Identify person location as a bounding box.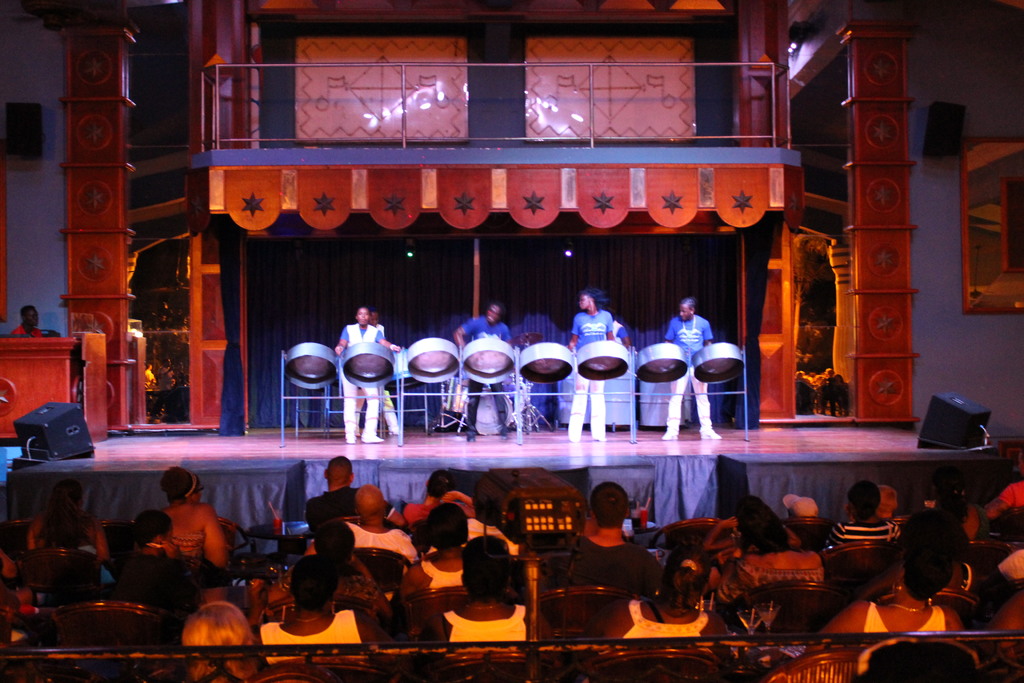
box=[250, 549, 385, 666].
